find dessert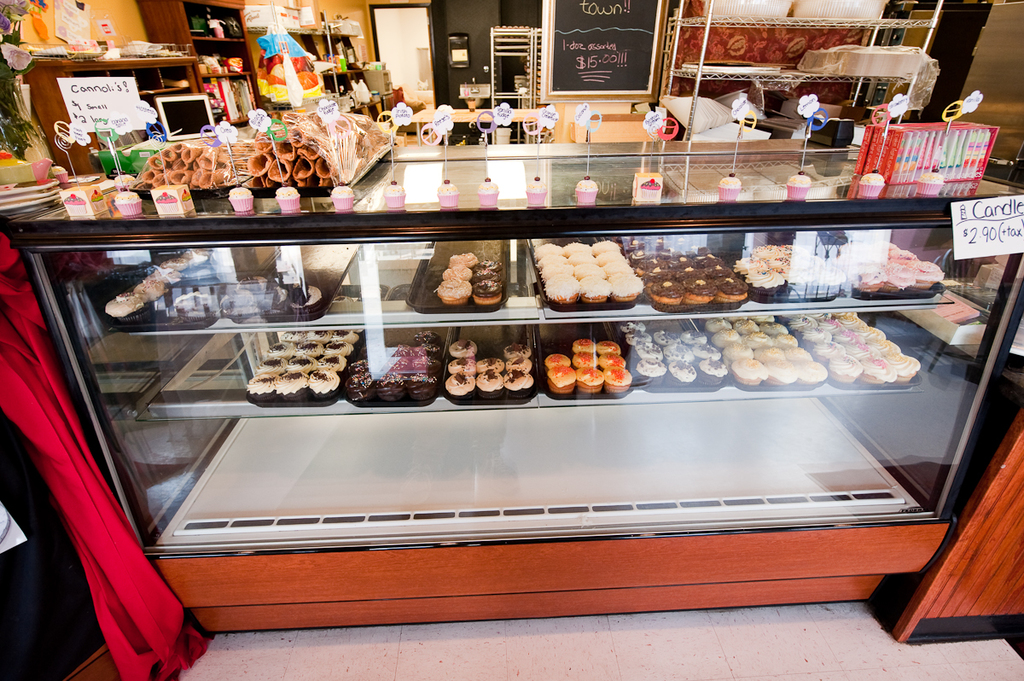
(756,346,782,364)
